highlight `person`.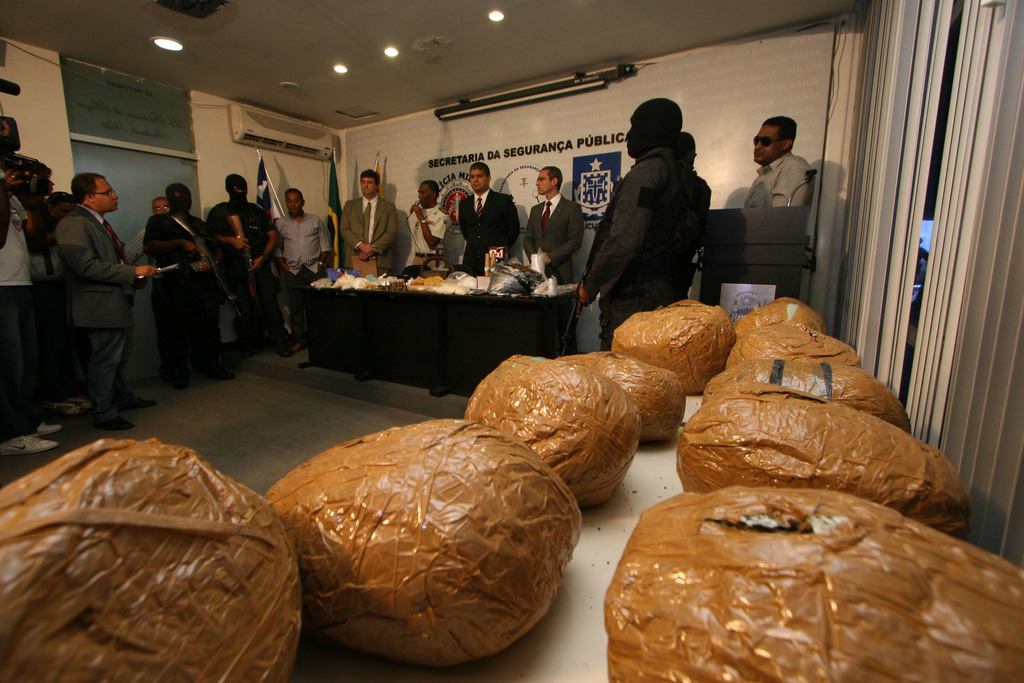
Highlighted region: l=575, t=97, r=685, b=350.
